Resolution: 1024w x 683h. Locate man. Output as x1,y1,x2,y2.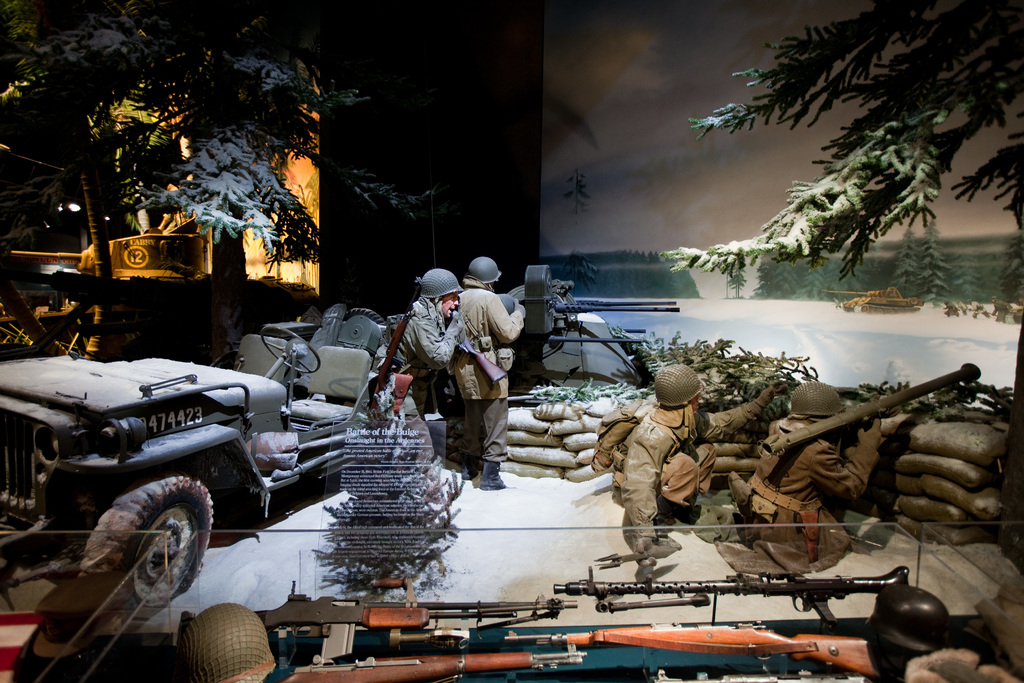
367,265,463,432.
